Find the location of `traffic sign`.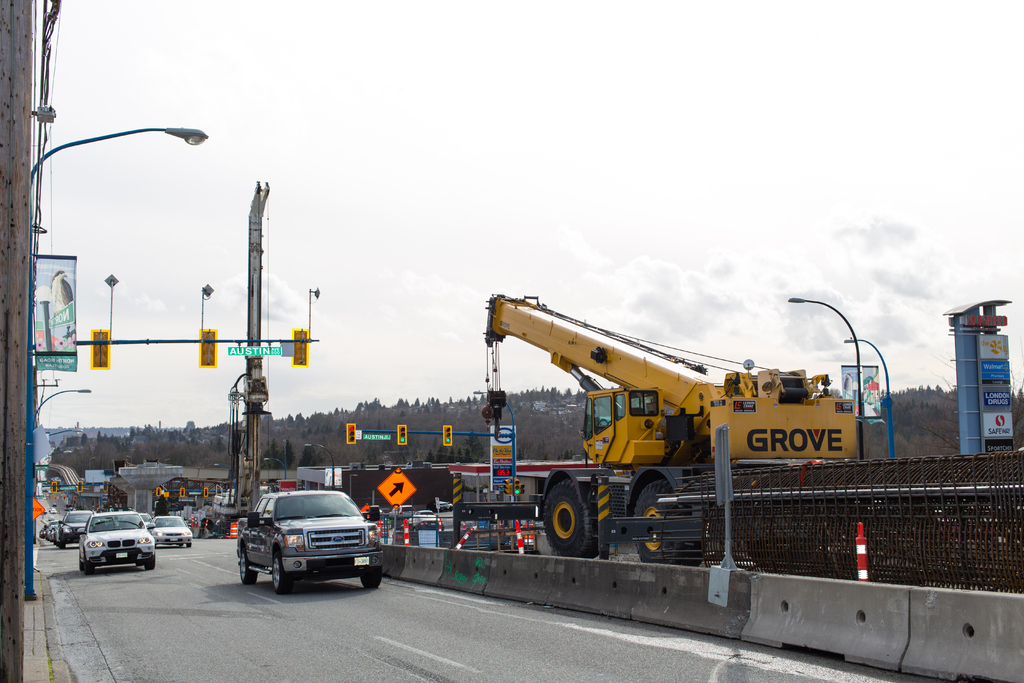
Location: bbox(396, 425, 406, 443).
